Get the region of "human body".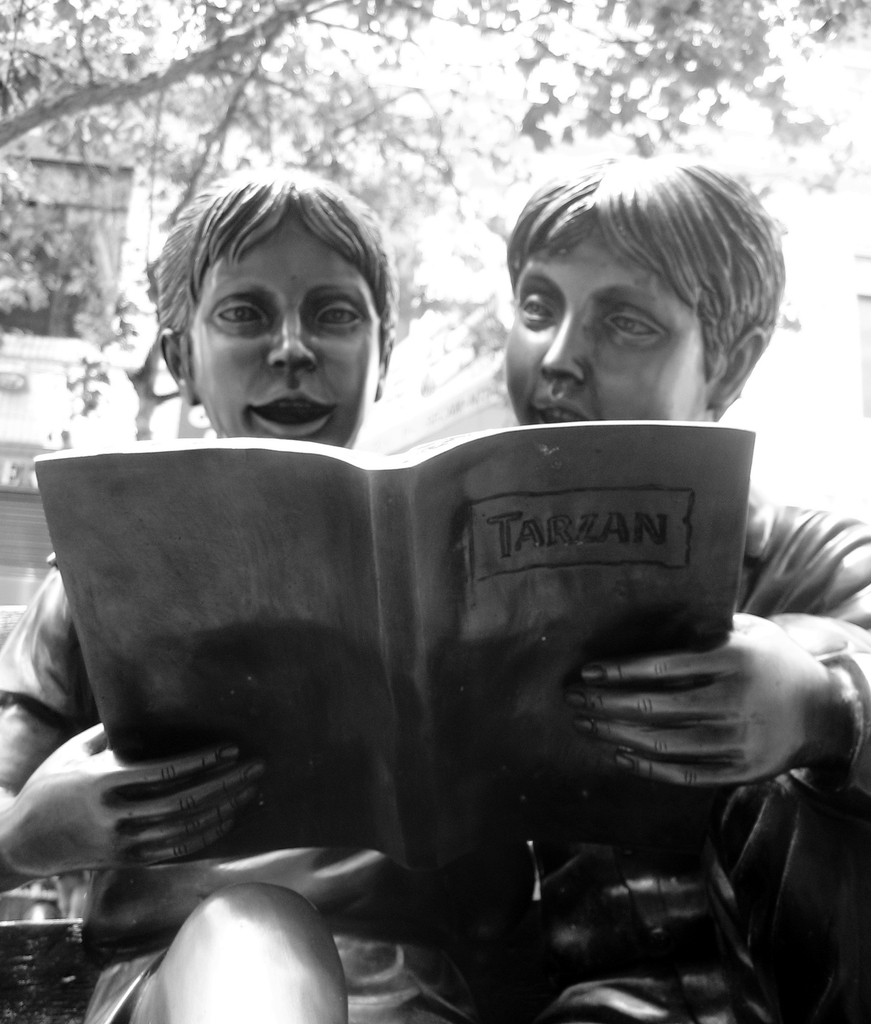
0 161 507 1023.
